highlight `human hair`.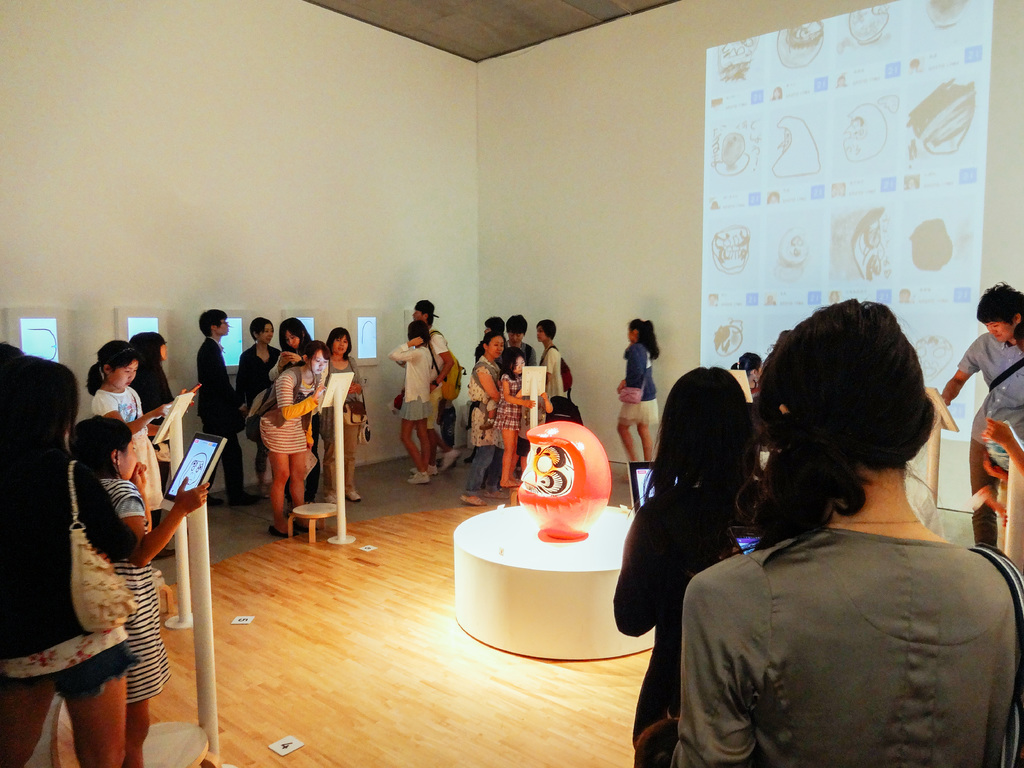
Highlighted region: bbox(974, 278, 1023, 324).
